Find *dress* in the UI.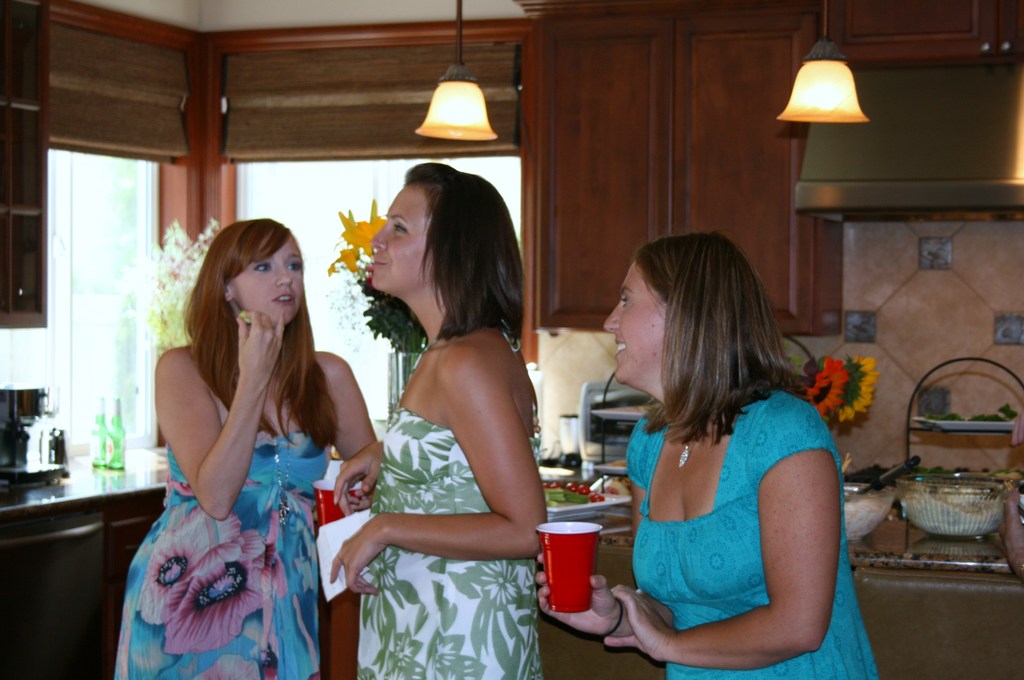
UI element at 626, 391, 876, 679.
